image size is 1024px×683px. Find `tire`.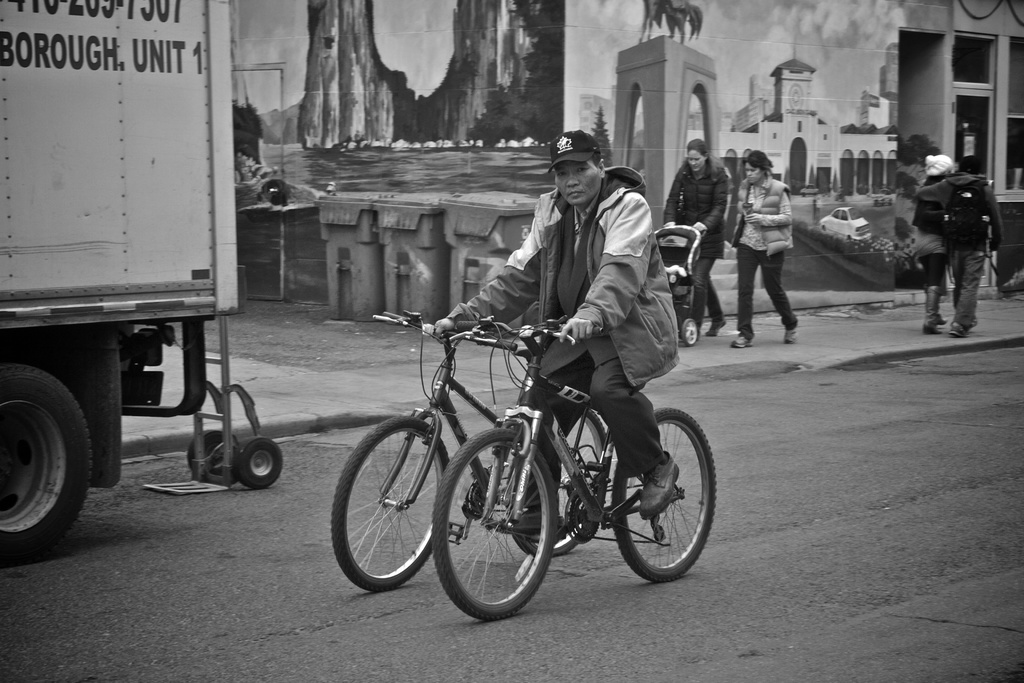
<bbox>229, 432, 282, 493</bbox>.
